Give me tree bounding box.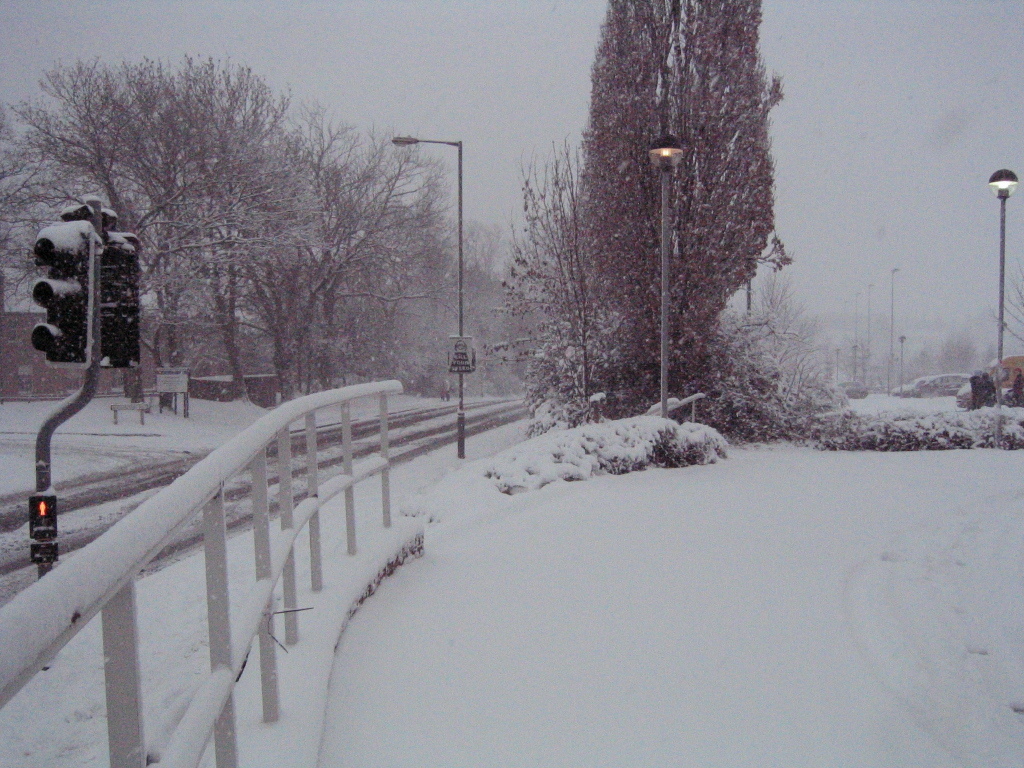
(x1=531, y1=5, x2=804, y2=463).
